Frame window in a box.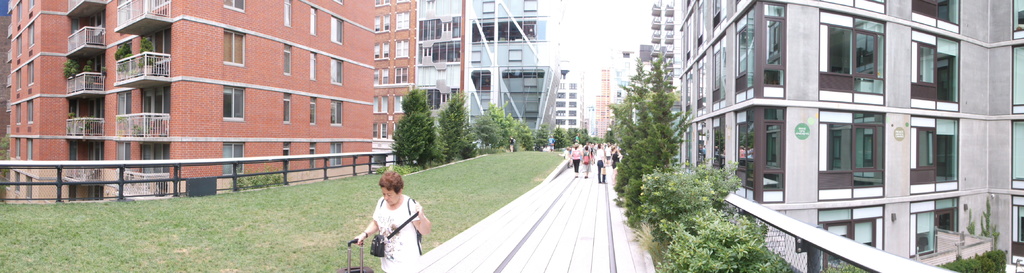
<region>332, 21, 341, 42</region>.
